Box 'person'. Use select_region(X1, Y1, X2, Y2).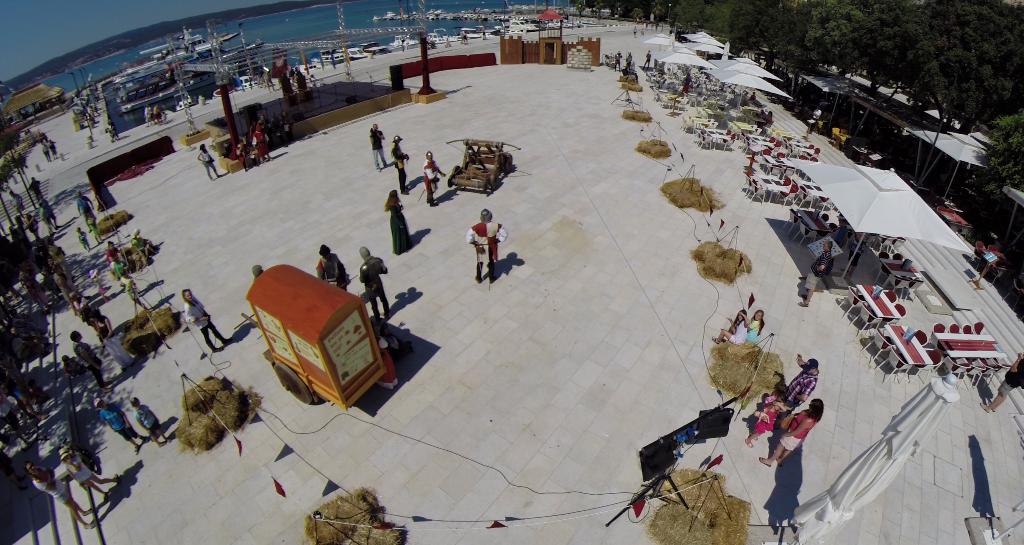
select_region(756, 106, 762, 122).
